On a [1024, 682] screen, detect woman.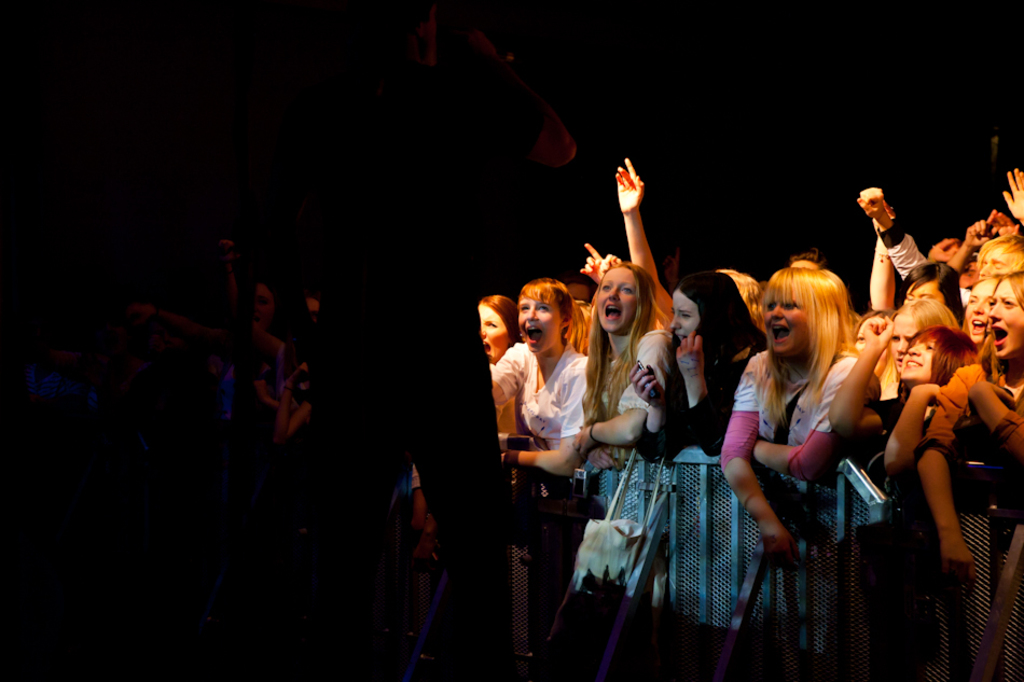
[720,263,886,552].
